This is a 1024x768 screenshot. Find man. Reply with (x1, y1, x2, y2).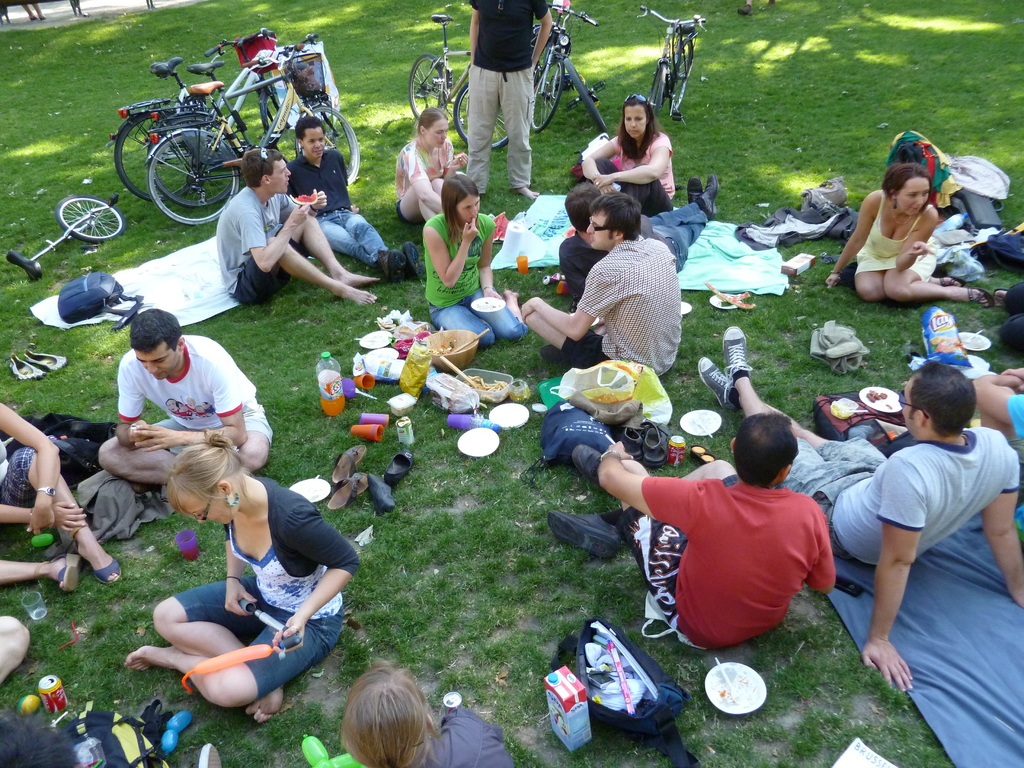
(532, 188, 686, 372).
